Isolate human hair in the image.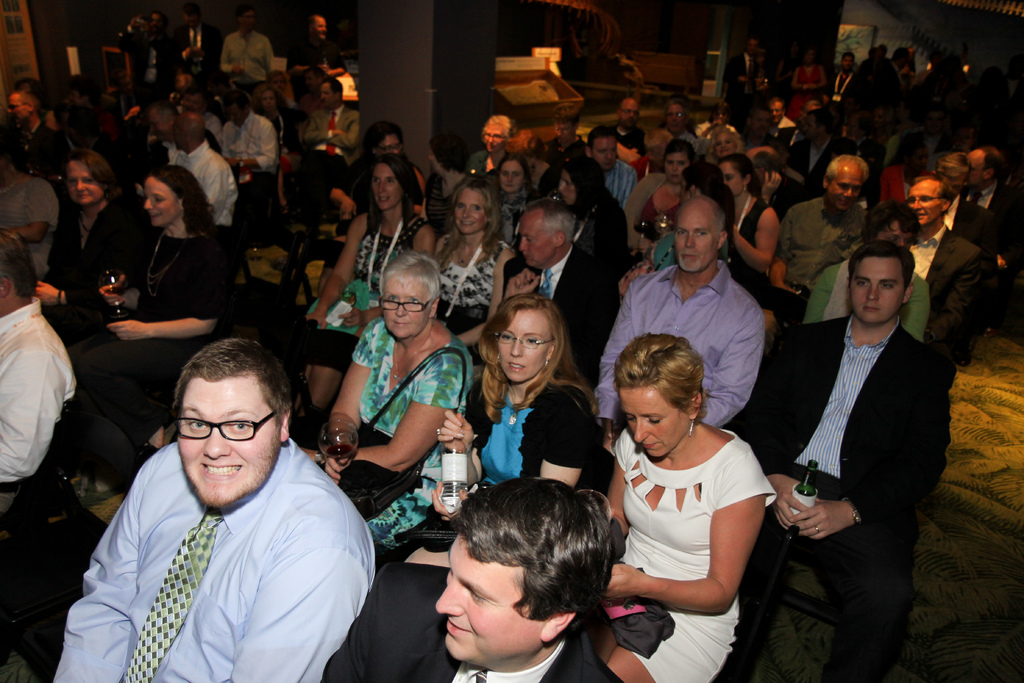
Isolated region: 661, 138, 694, 157.
